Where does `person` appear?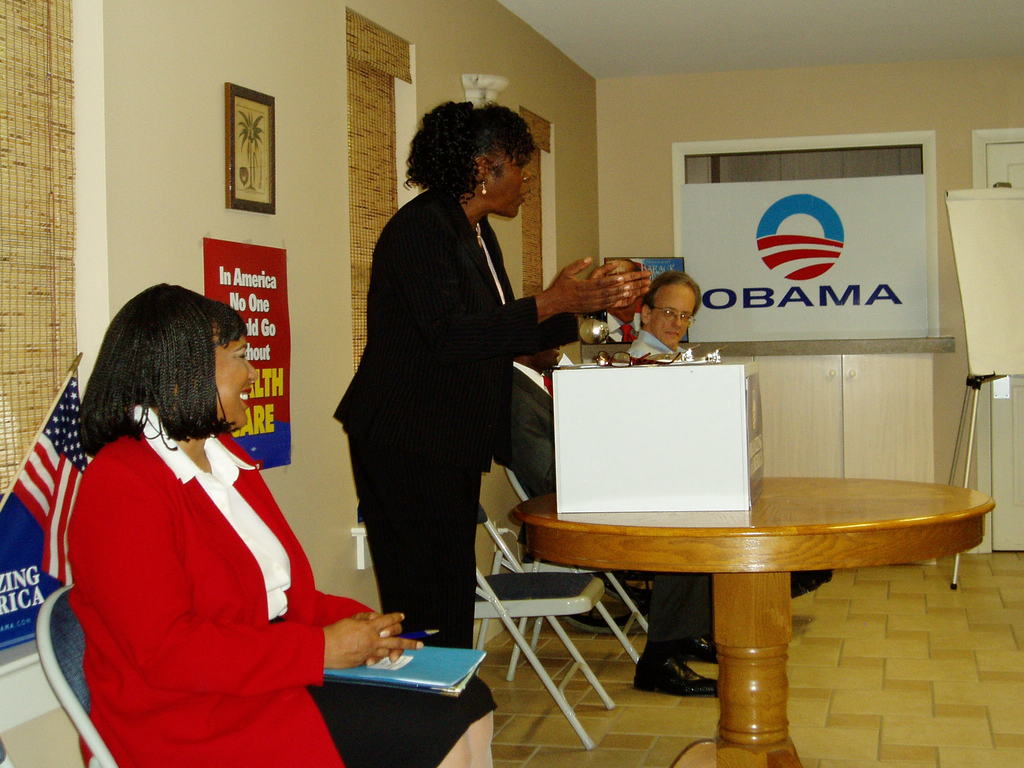
Appears at (635,268,714,365).
